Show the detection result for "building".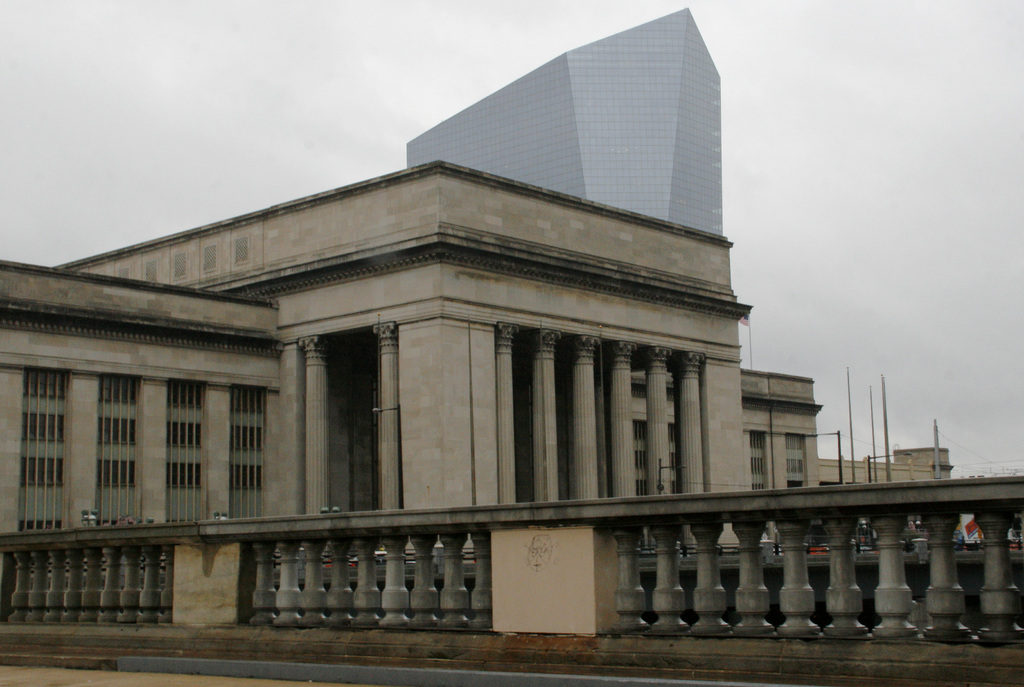
(404,7,724,236).
